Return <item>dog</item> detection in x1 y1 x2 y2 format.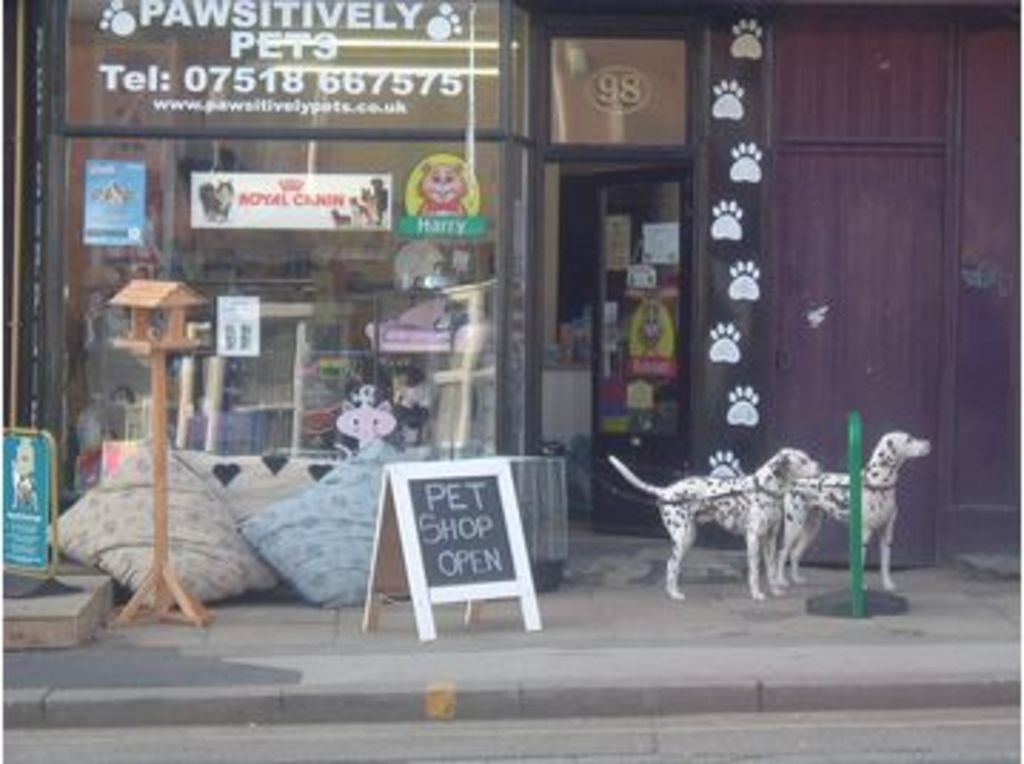
610 448 819 593.
